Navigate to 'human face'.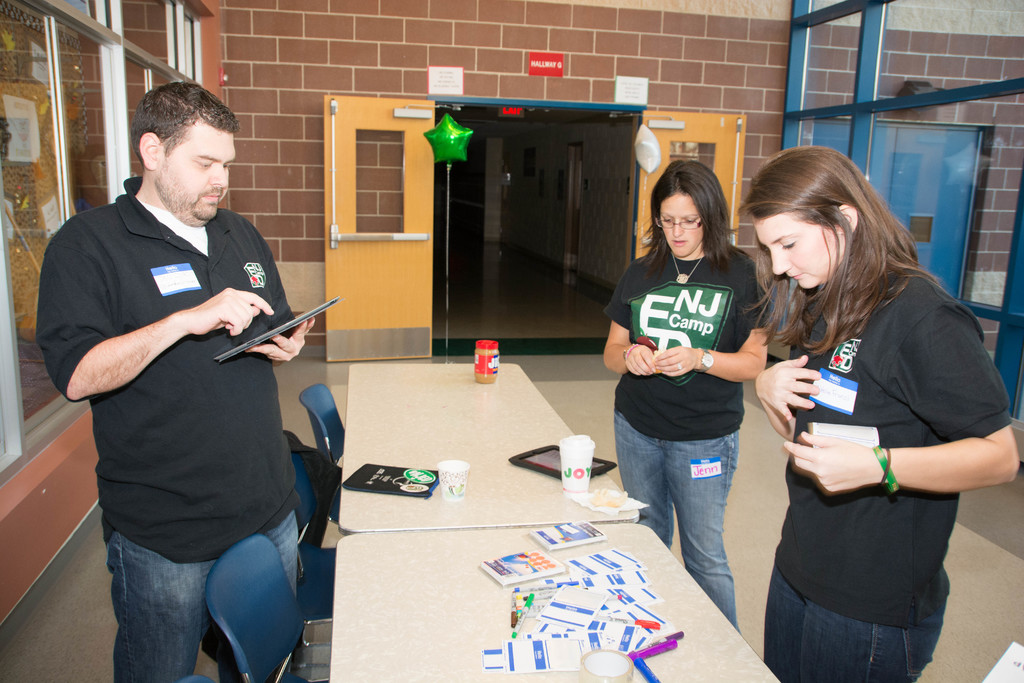
Navigation target: box(662, 199, 697, 260).
